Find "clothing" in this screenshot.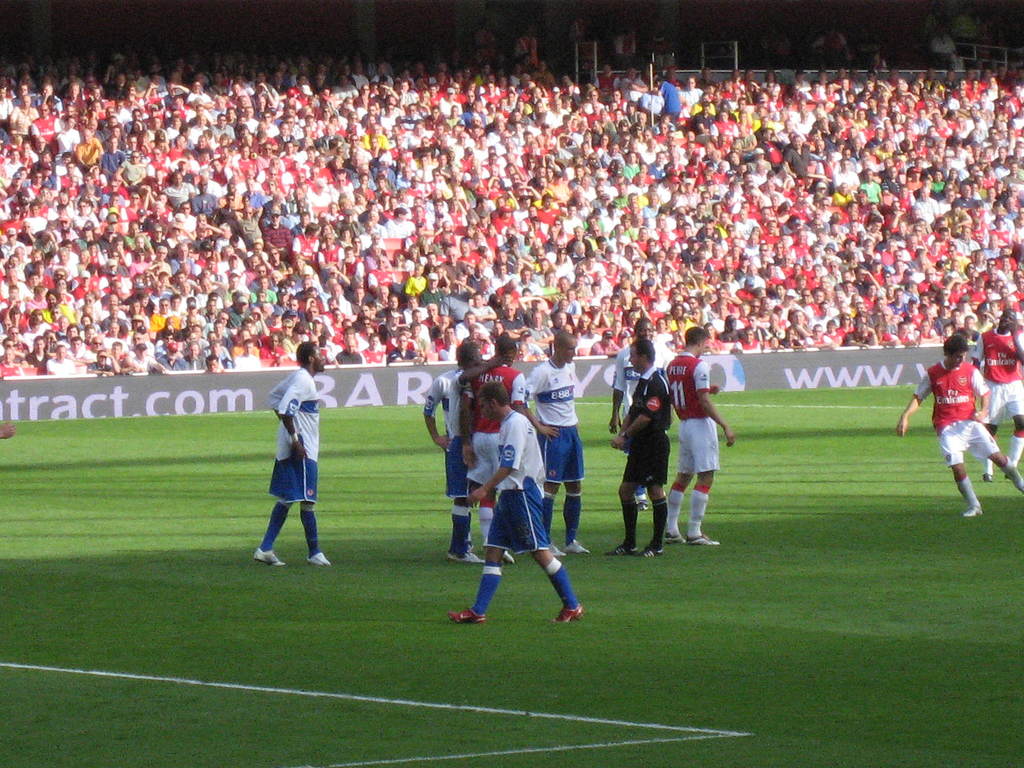
The bounding box for "clothing" is left=533, top=367, right=589, bottom=430.
